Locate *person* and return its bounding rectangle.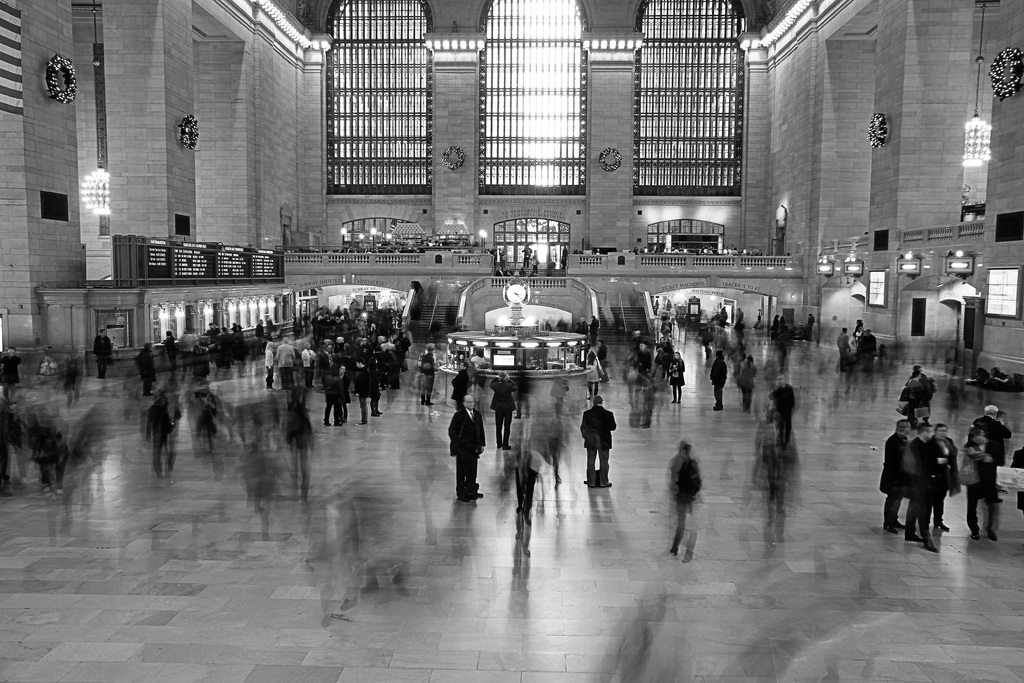
l=368, t=354, r=387, b=416.
